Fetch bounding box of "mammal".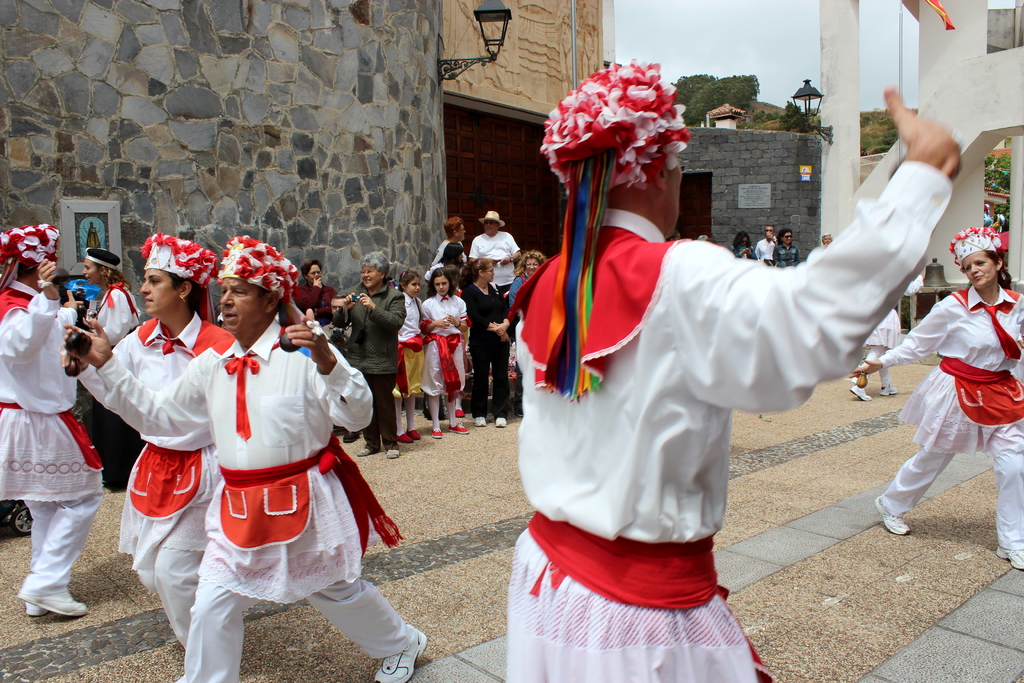
Bbox: [983,207,992,226].
